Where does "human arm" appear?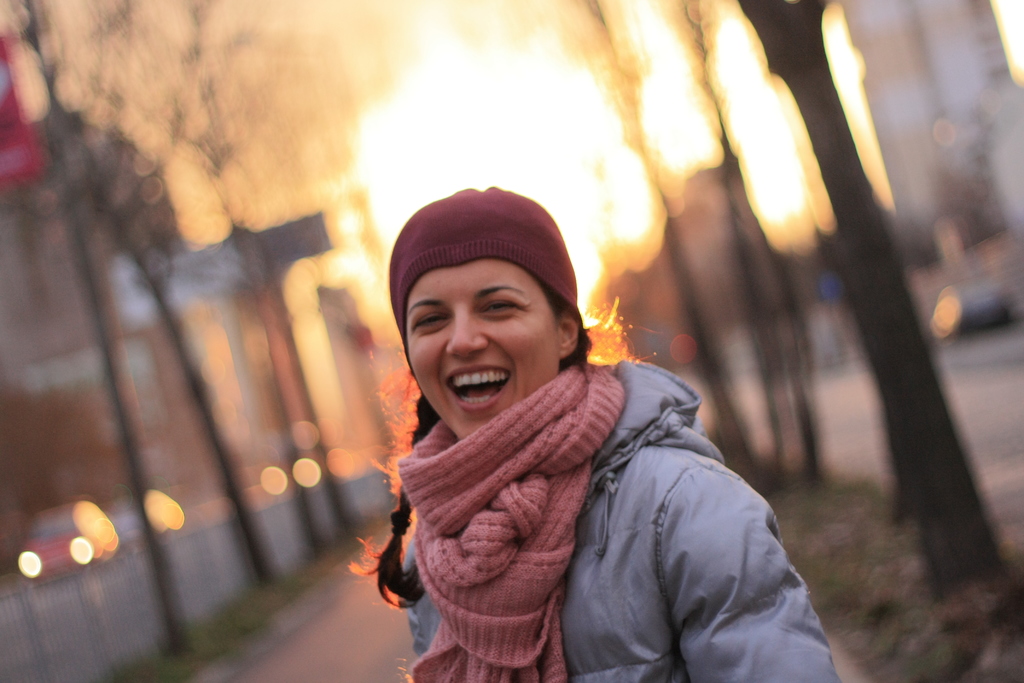
Appears at left=667, top=456, right=858, bottom=682.
